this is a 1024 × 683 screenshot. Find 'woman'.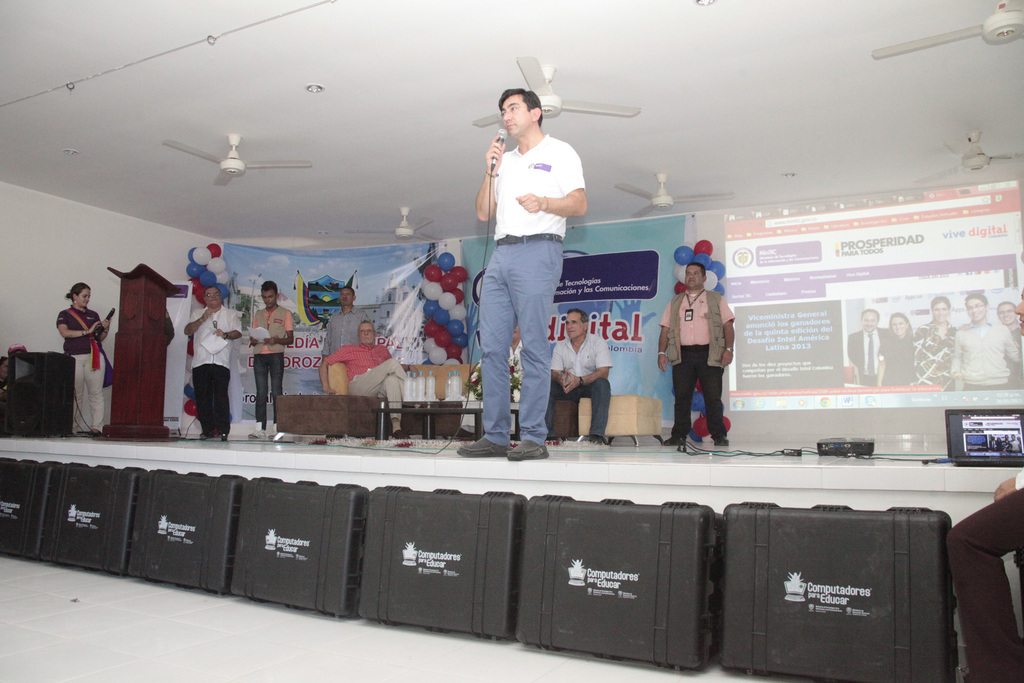
Bounding box: 58, 283, 113, 436.
